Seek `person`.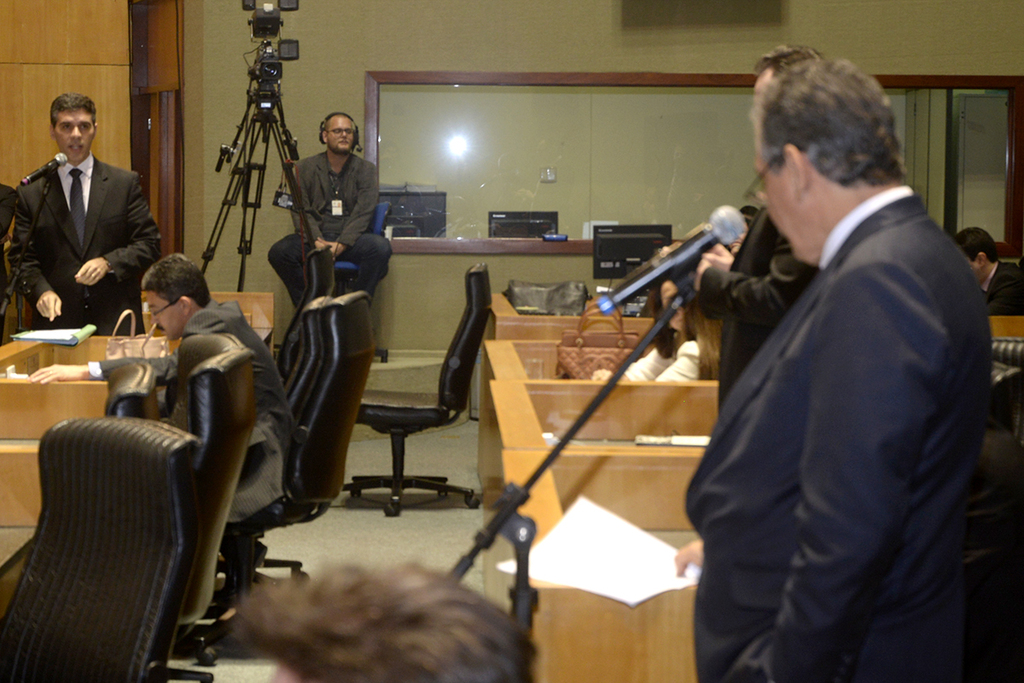
14:91:163:337.
